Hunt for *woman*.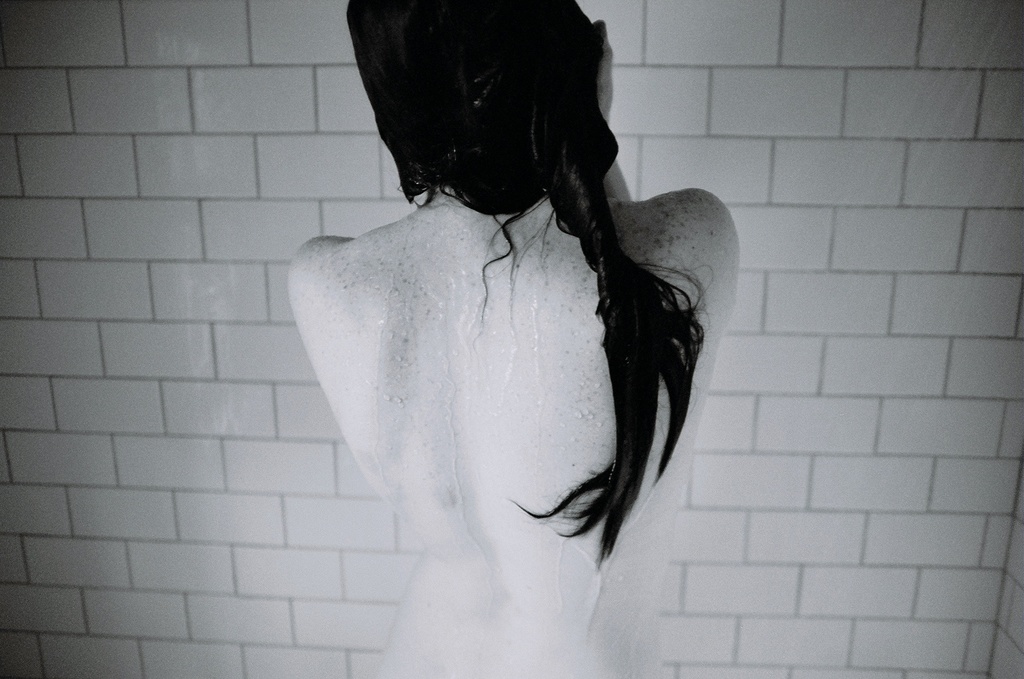
Hunted down at [left=287, top=0, right=740, bottom=678].
